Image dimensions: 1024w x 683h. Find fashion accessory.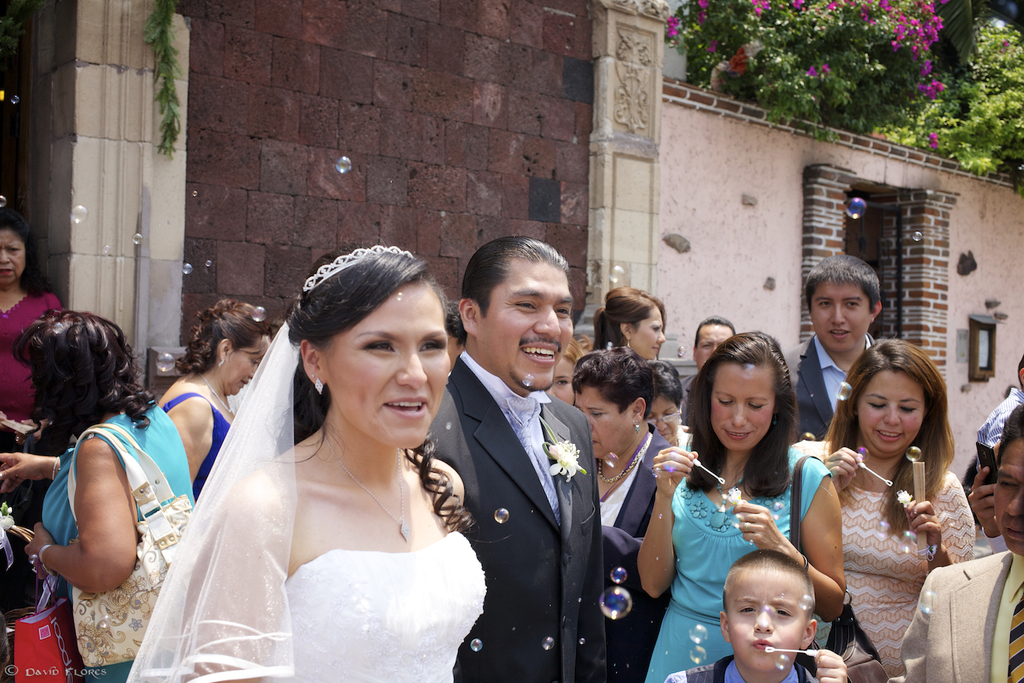
636/420/641/433.
